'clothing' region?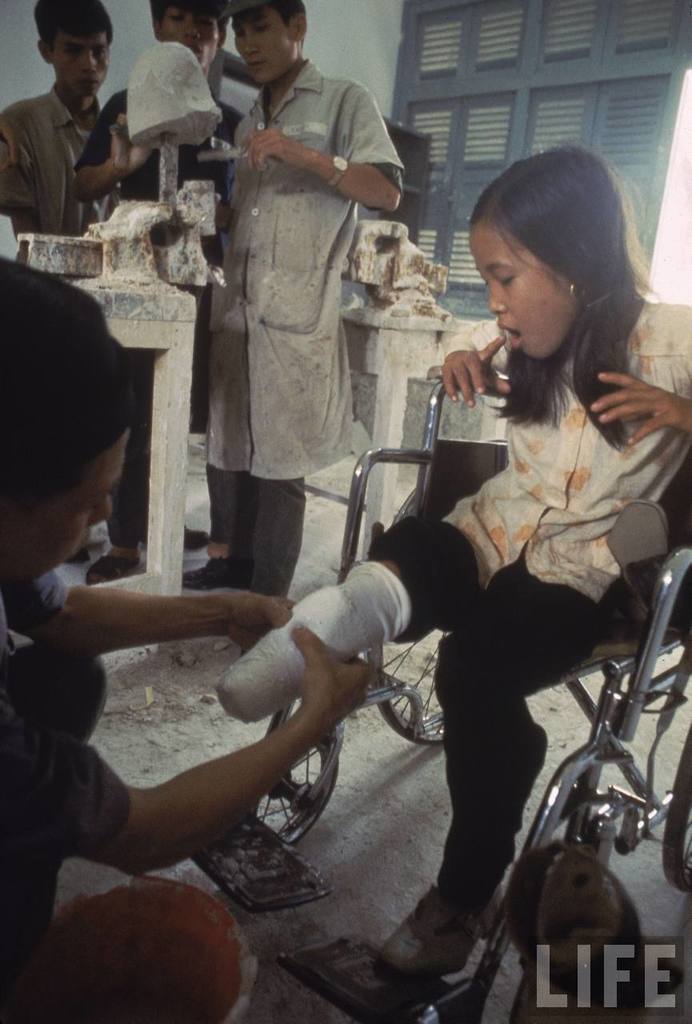
362, 299, 691, 889
